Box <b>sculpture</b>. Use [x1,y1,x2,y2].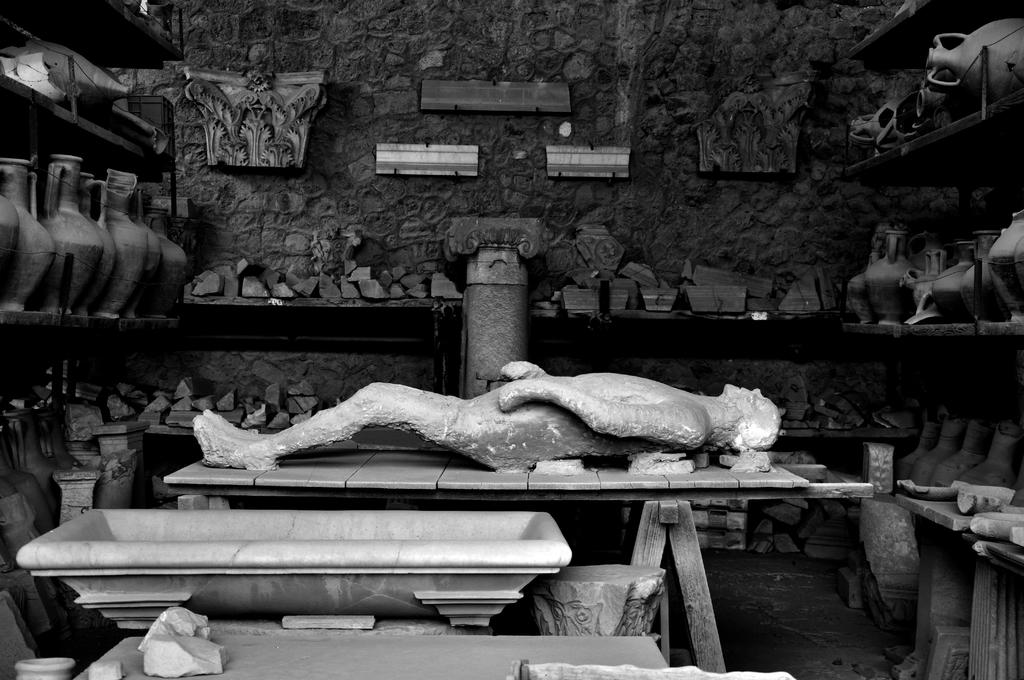
[141,347,813,502].
